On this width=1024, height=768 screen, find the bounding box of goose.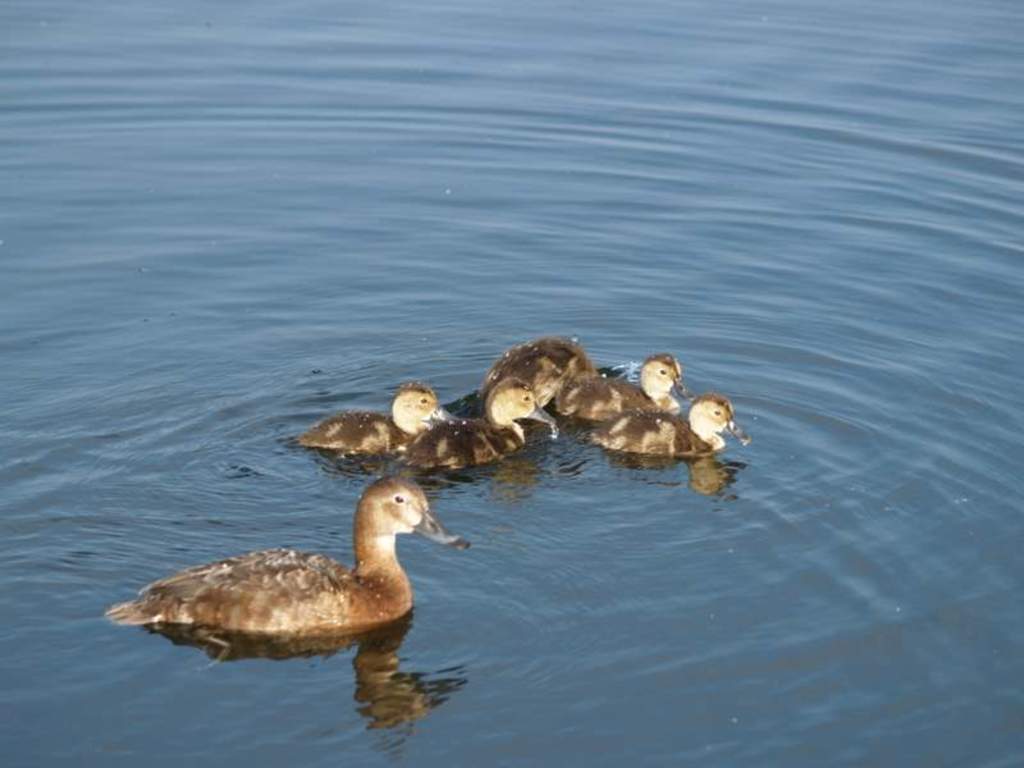
Bounding box: left=102, top=474, right=471, bottom=659.
